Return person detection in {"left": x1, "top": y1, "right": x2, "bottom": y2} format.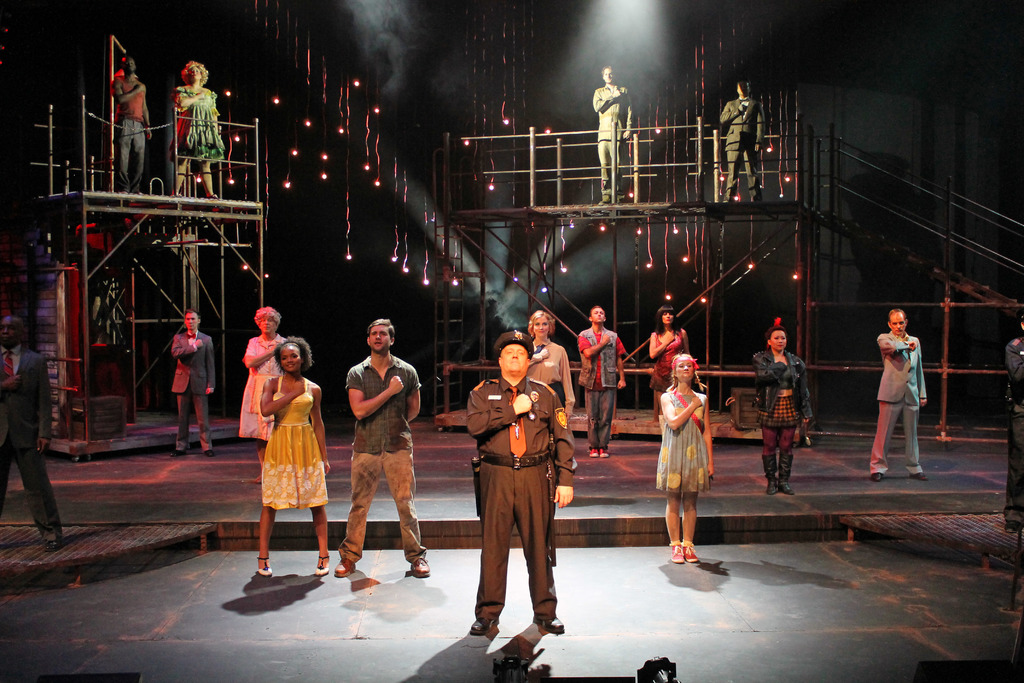
{"left": 719, "top": 78, "right": 765, "bottom": 195}.
